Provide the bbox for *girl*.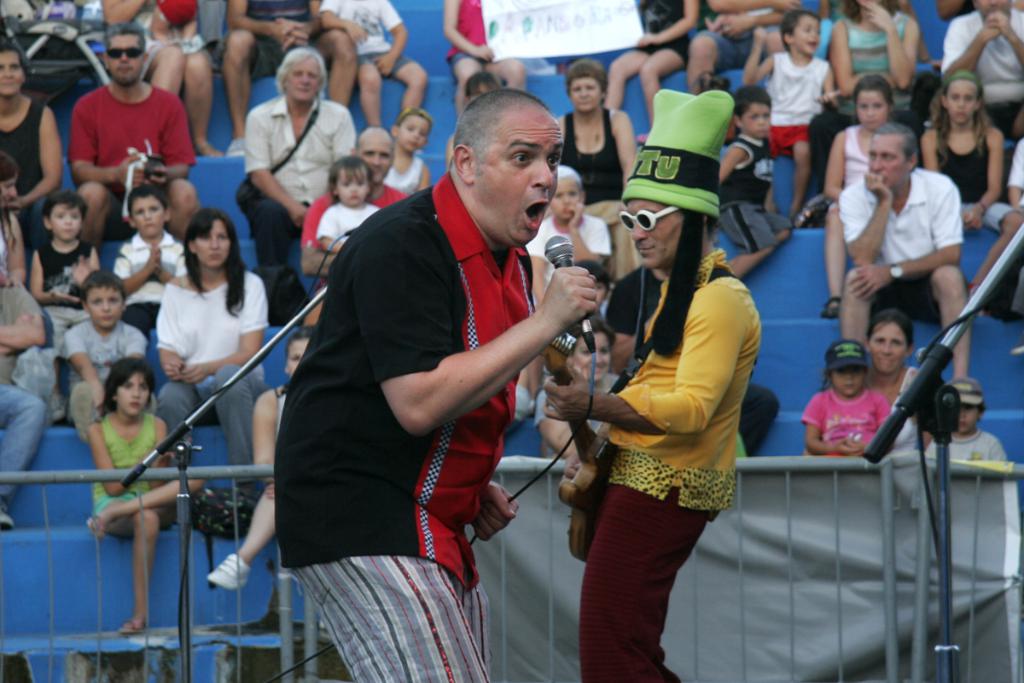
(802,342,893,455).
